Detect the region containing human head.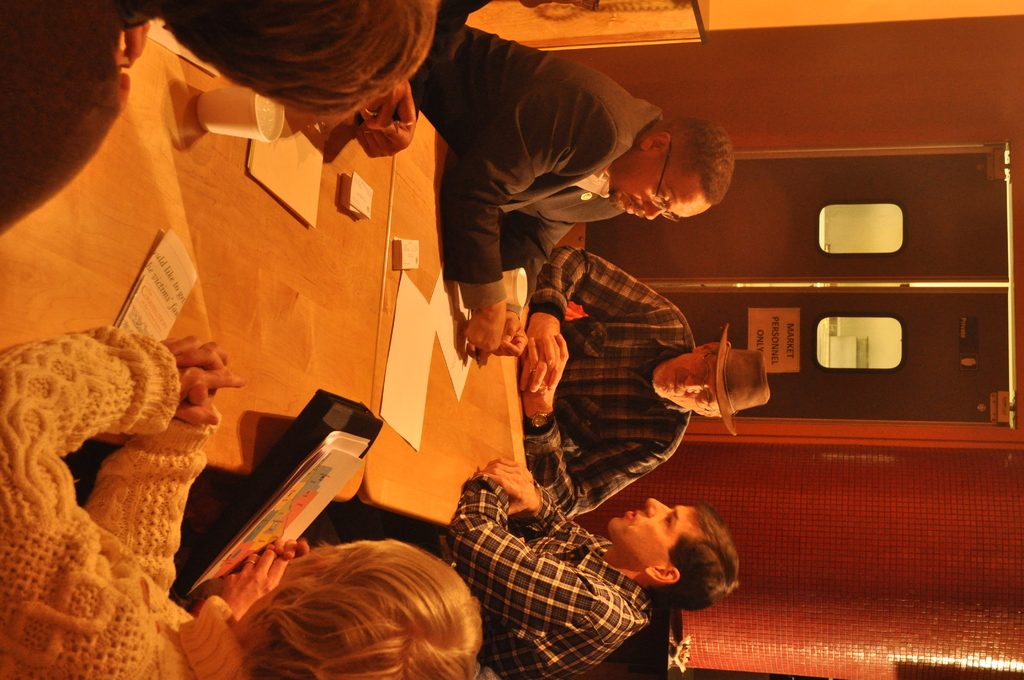
650/343/767/418.
